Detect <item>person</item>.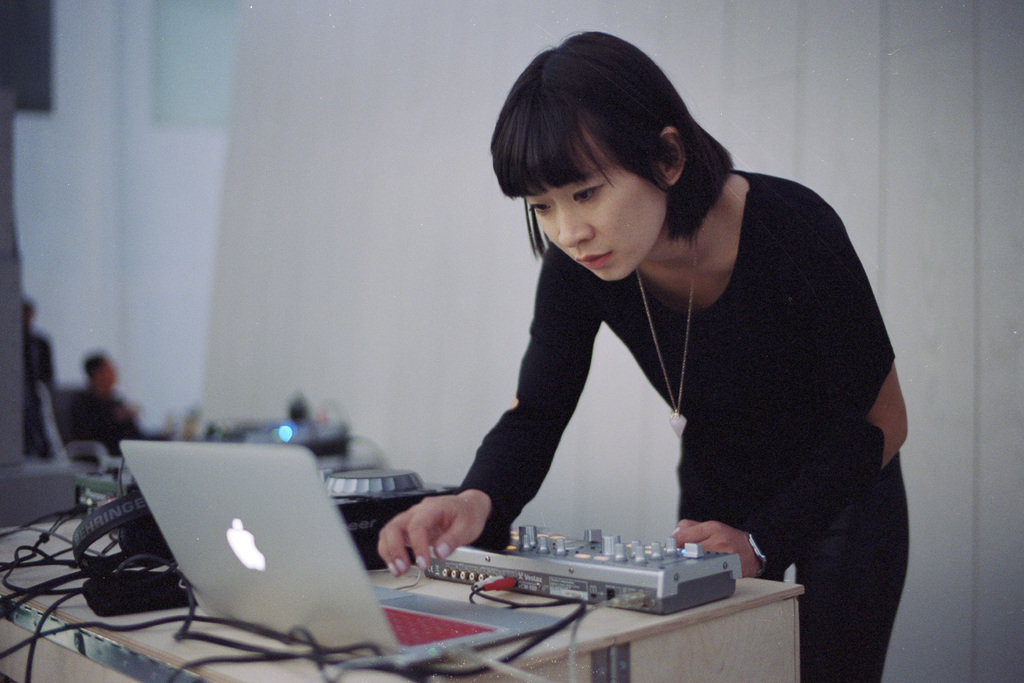
Detected at (361,38,911,627).
